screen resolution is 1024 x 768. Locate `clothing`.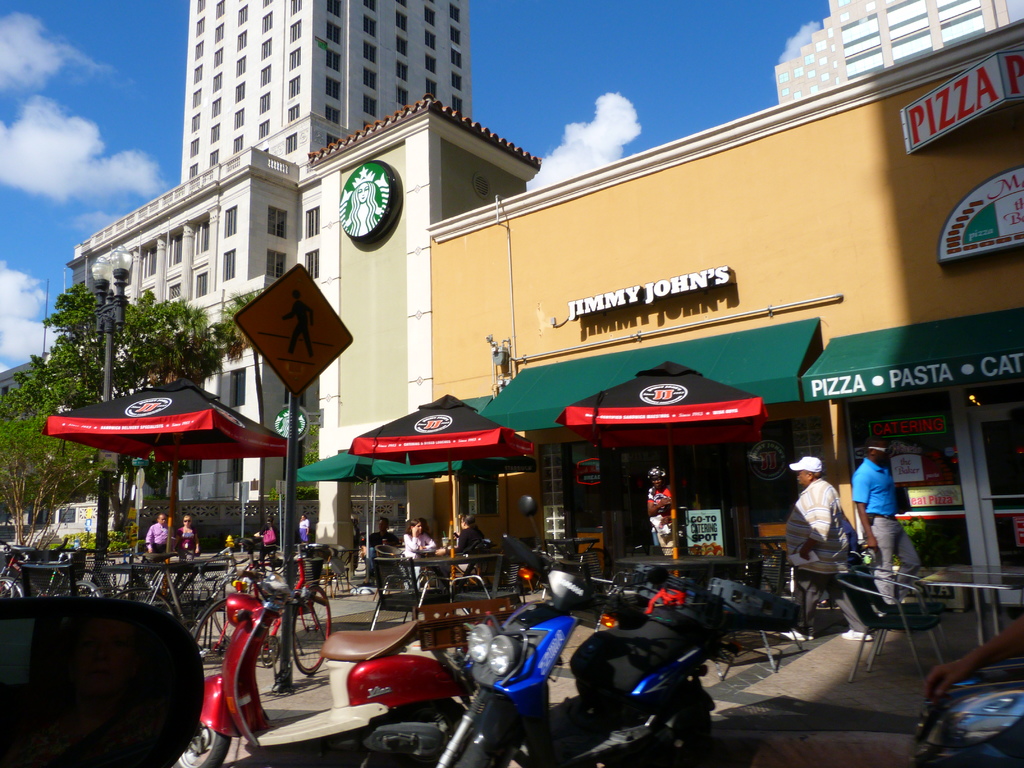
(left=452, top=523, right=488, bottom=566).
